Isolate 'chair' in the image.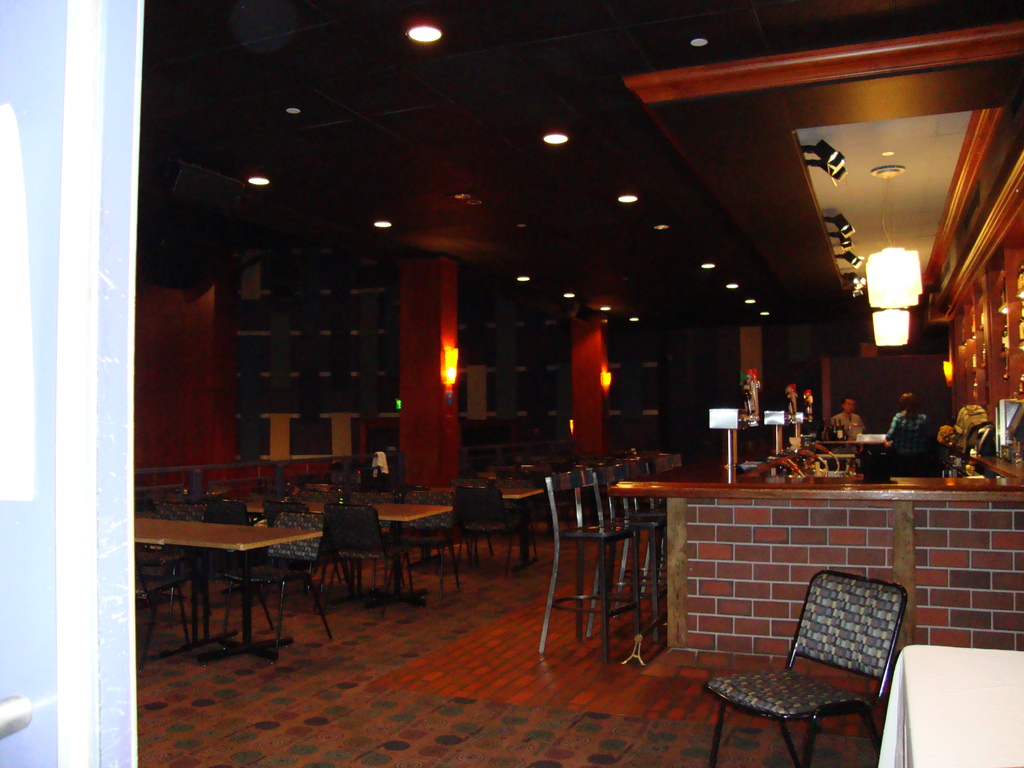
Isolated region: [613, 454, 666, 621].
